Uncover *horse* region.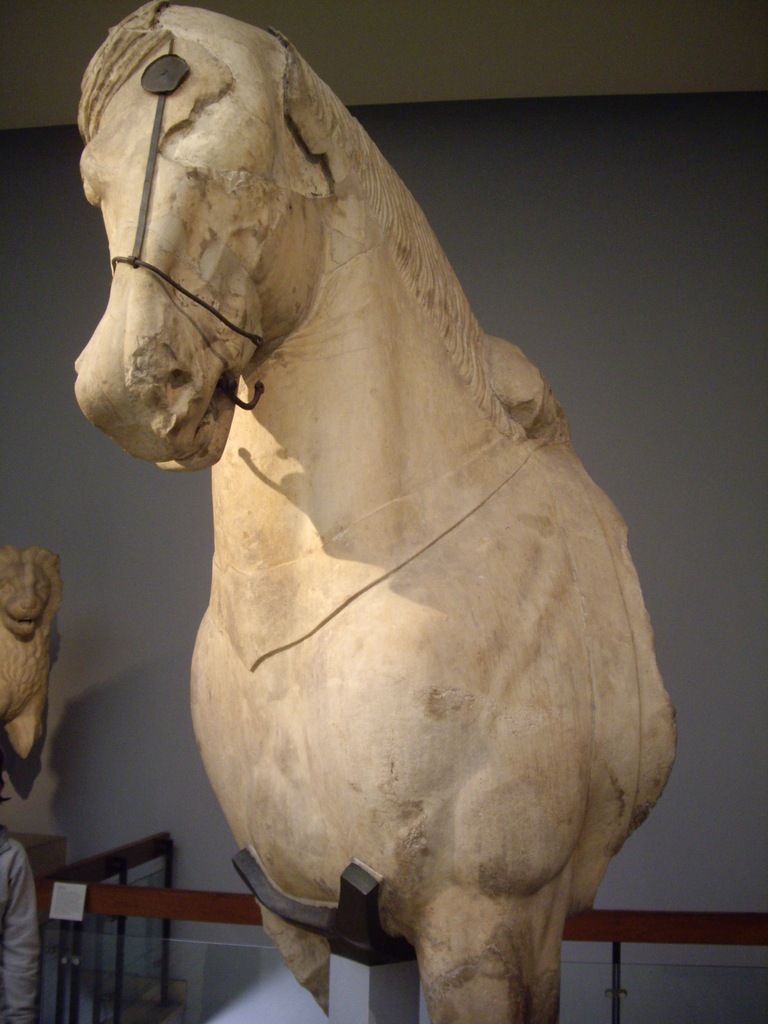
Uncovered: 74 3 680 1023.
